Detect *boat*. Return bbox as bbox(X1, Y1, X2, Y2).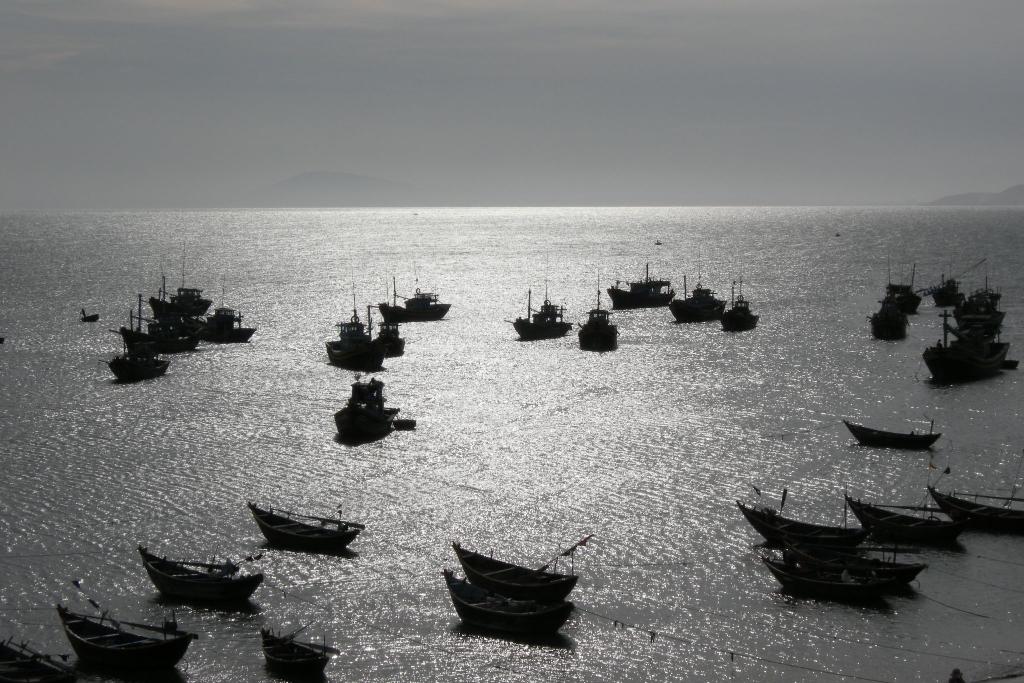
bbox(324, 273, 387, 371).
